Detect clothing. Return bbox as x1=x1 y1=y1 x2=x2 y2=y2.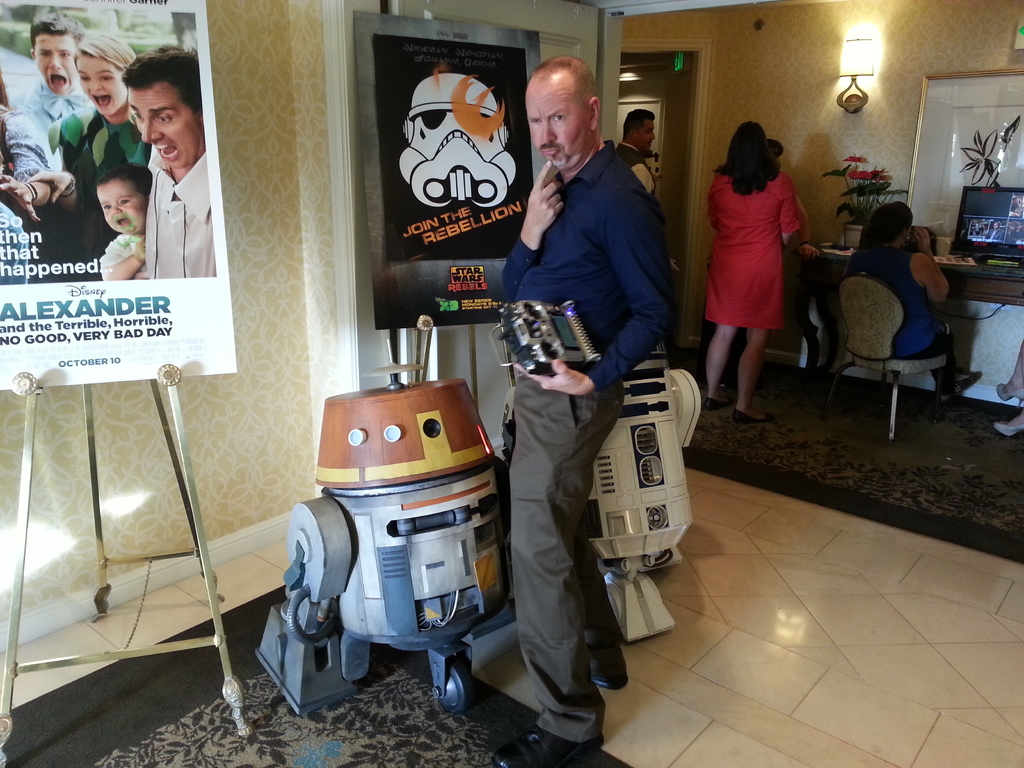
x1=147 y1=141 x2=216 y2=283.
